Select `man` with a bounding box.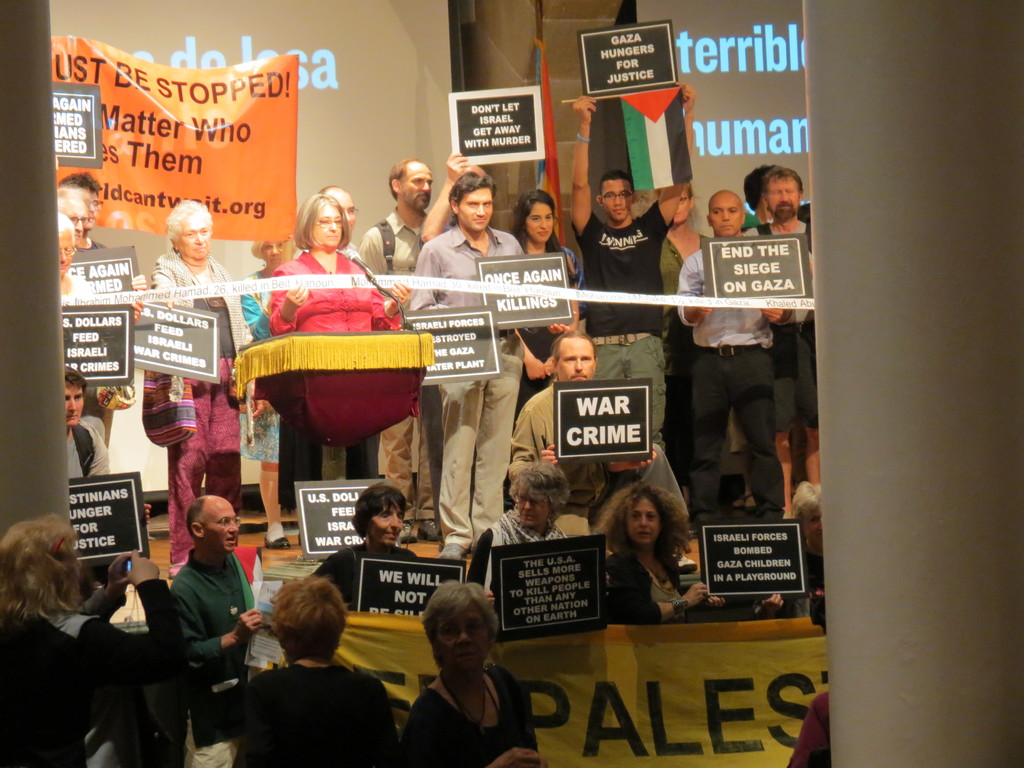
<bbox>742, 166, 817, 486</bbox>.
